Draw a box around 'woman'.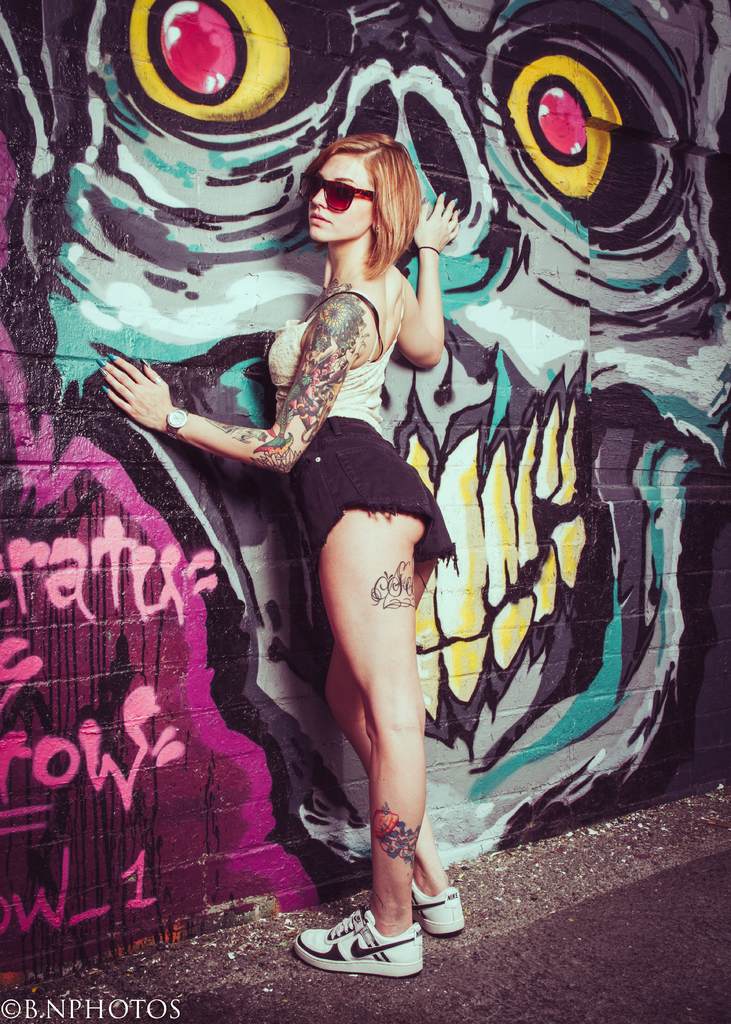
crop(94, 85, 545, 951).
